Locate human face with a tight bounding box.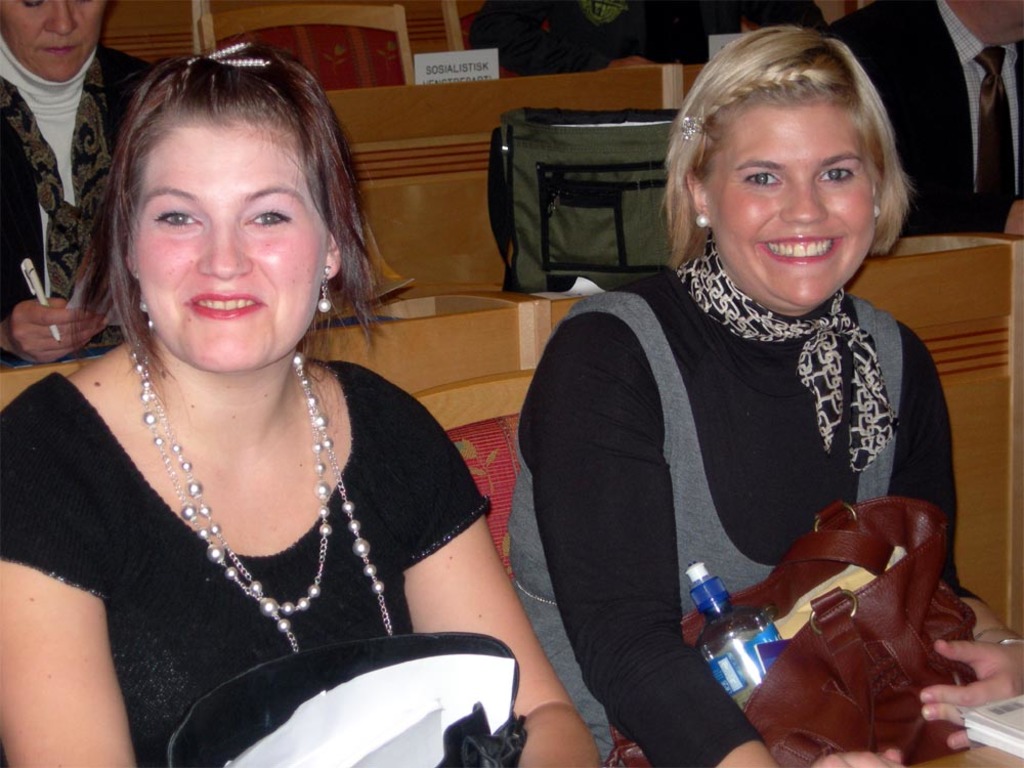
l=0, t=0, r=111, b=83.
